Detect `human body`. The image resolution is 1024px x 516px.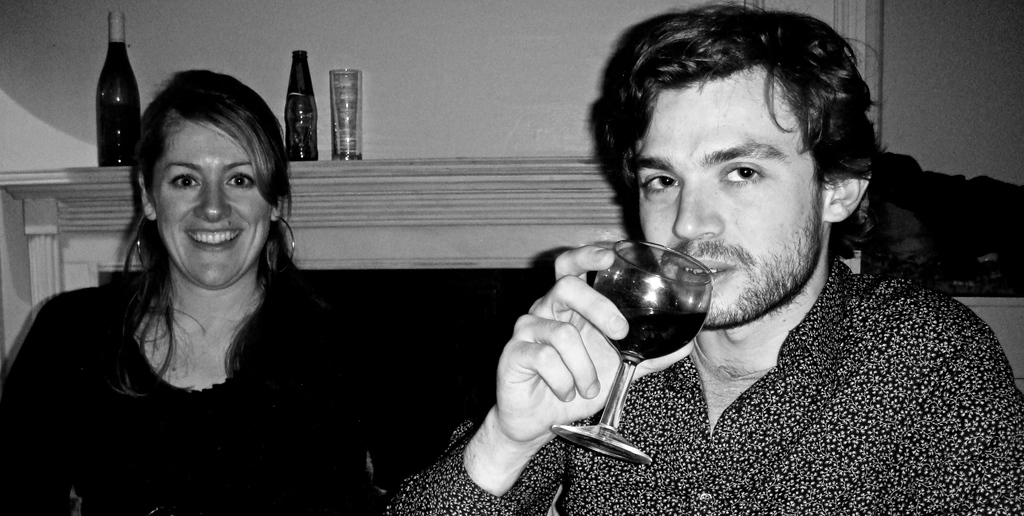
[x1=31, y1=85, x2=349, y2=506].
